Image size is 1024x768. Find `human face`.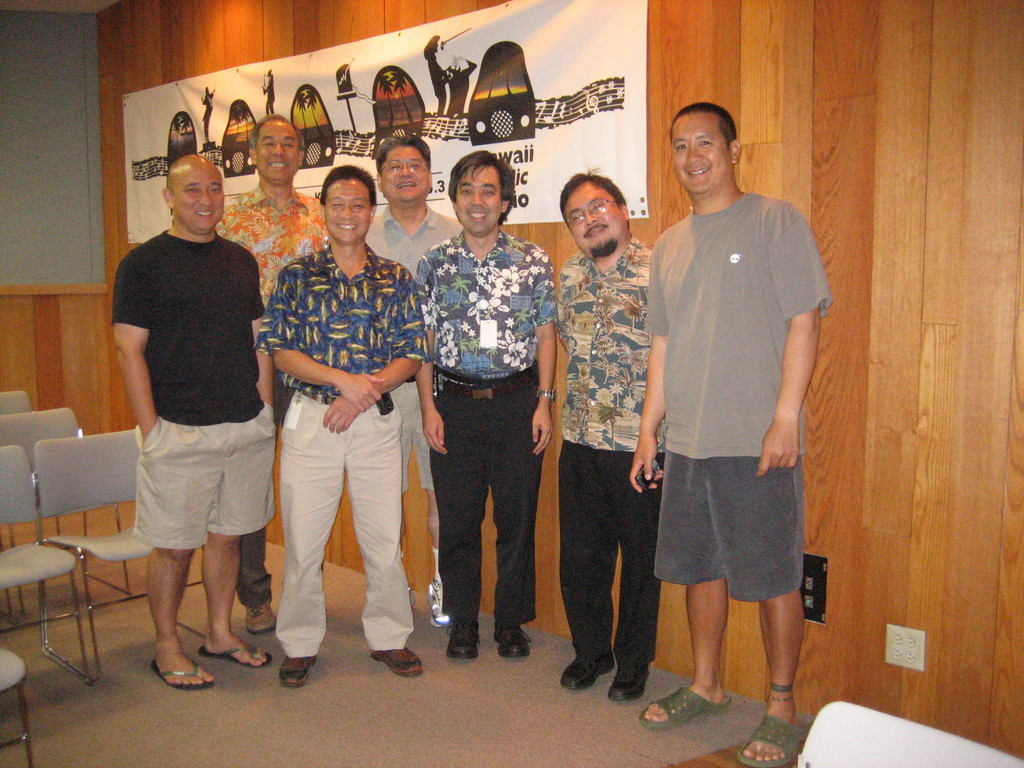
{"left": 672, "top": 114, "right": 730, "bottom": 193}.
